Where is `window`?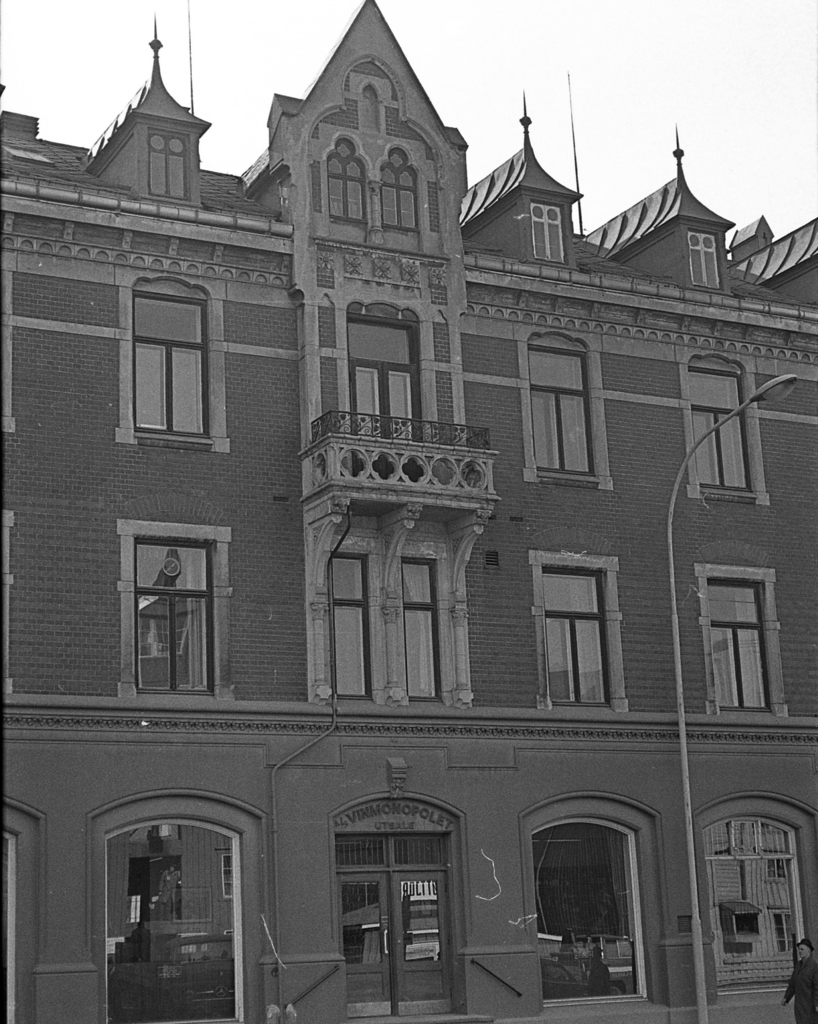
box(707, 588, 773, 712).
